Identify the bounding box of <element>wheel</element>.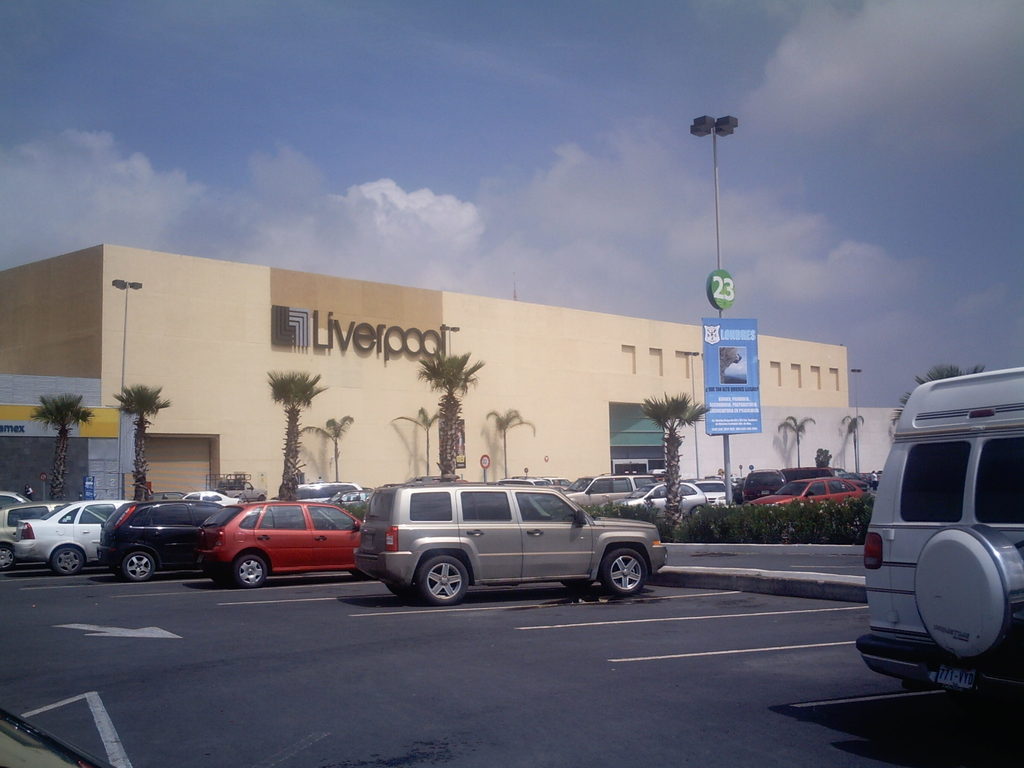
x1=412 y1=550 x2=469 y2=609.
